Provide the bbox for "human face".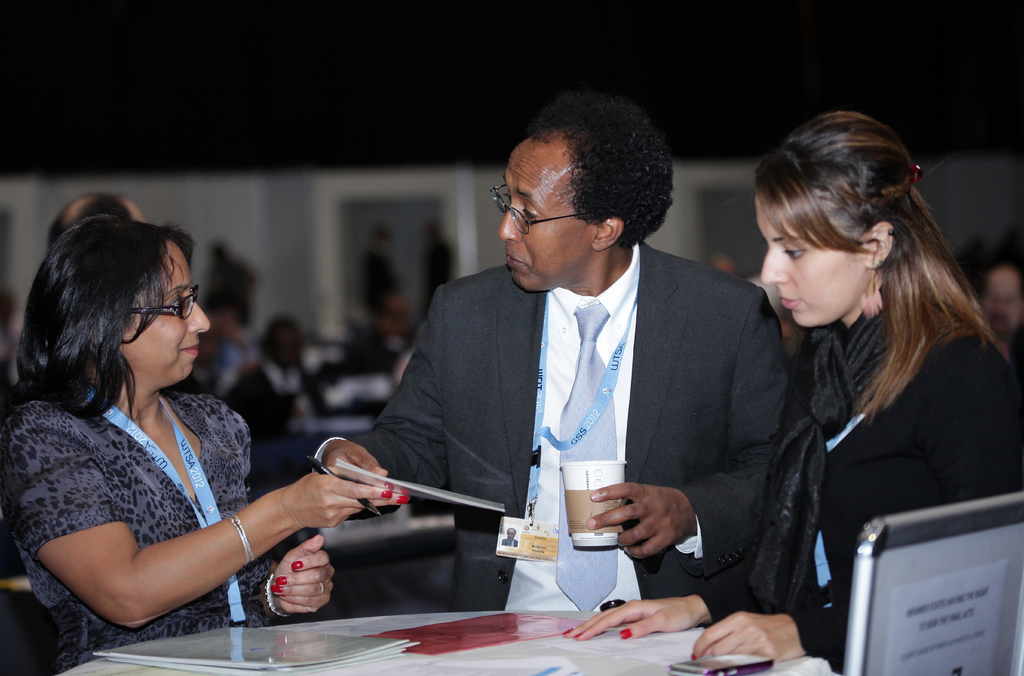
751:191:868:323.
